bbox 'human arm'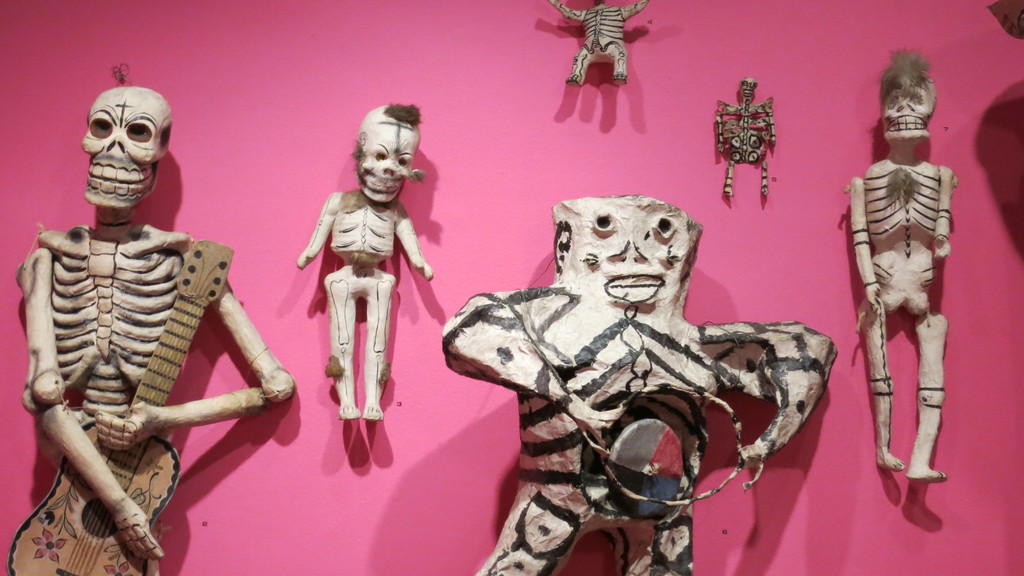
(294, 193, 344, 269)
